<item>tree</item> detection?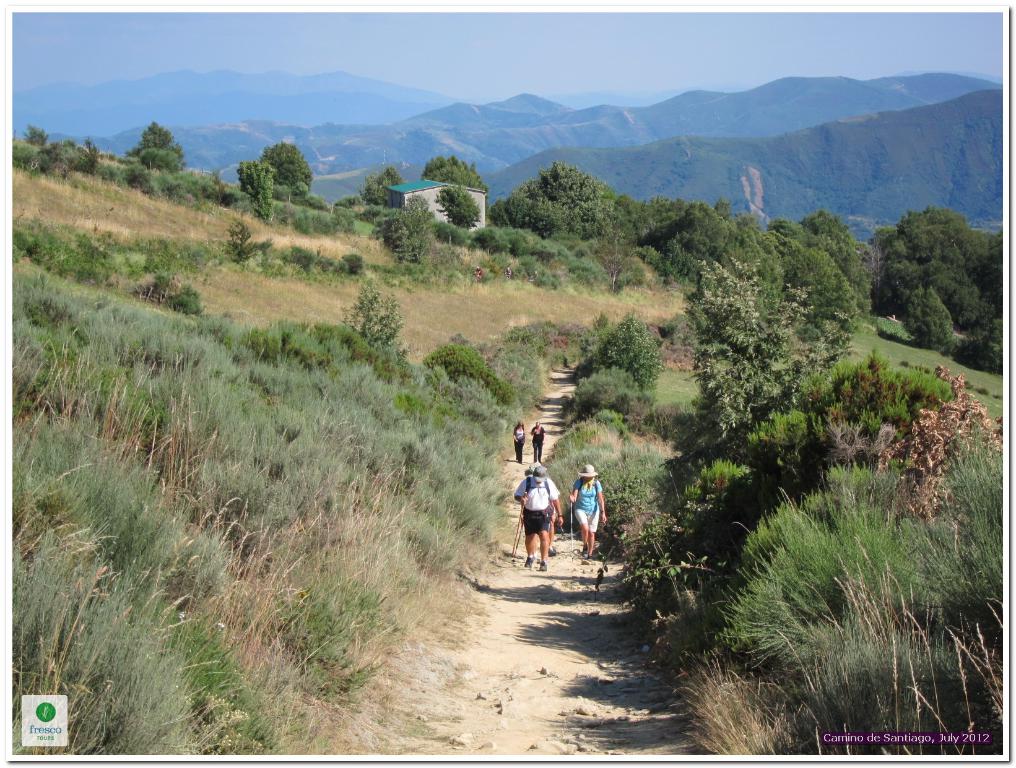
{"x1": 685, "y1": 258, "x2": 854, "y2": 440}
